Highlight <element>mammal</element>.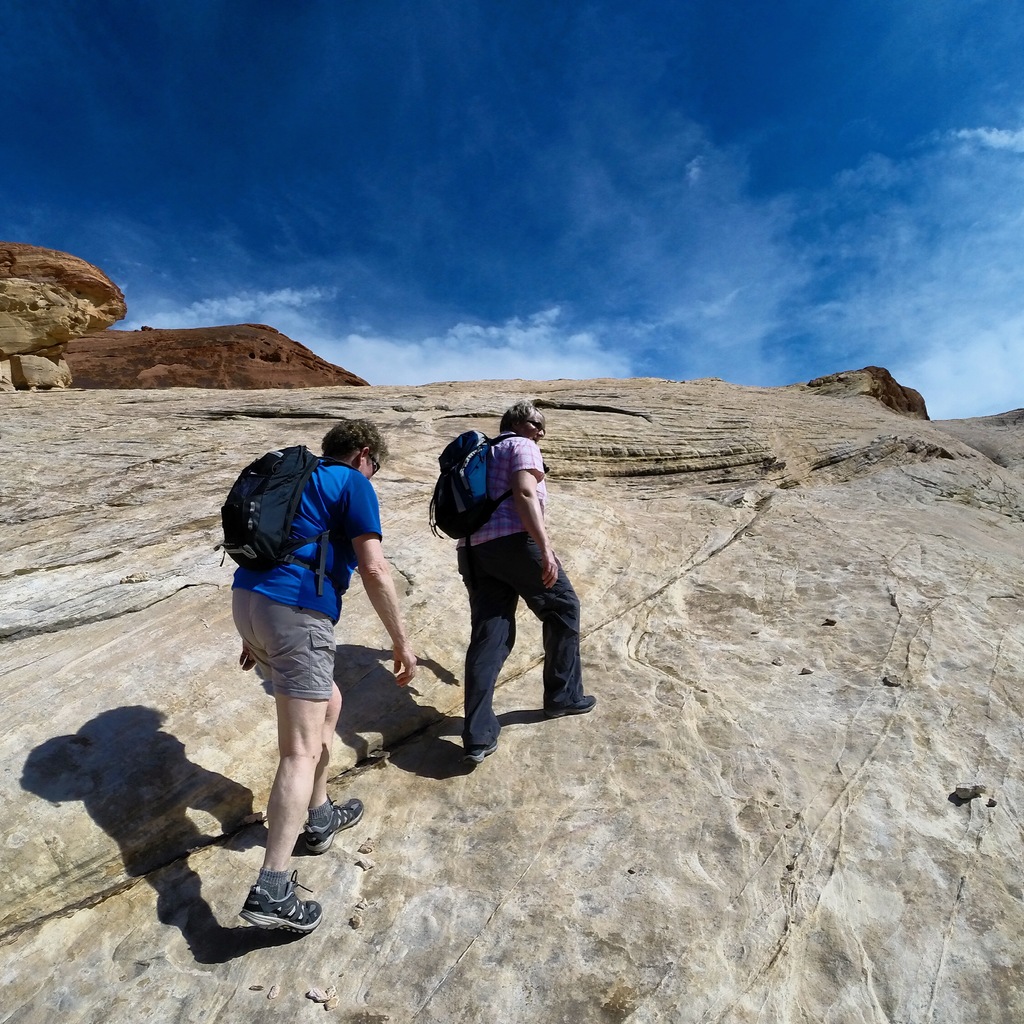
Highlighted region: box(219, 385, 409, 913).
